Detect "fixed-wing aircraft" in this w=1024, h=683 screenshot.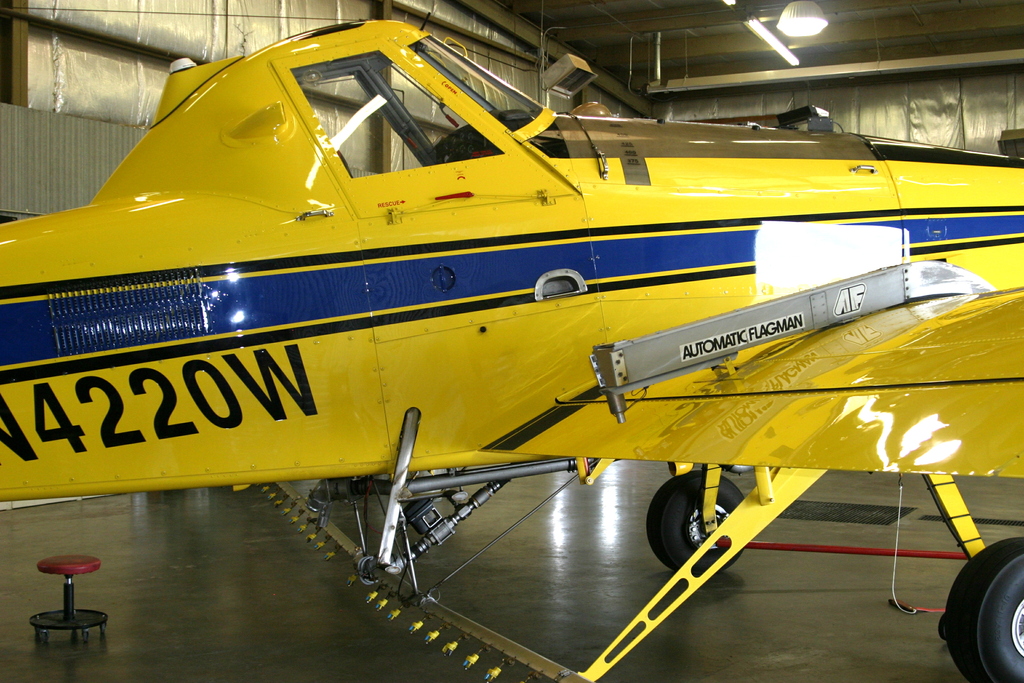
Detection: [x1=1, y1=7, x2=1023, y2=682].
